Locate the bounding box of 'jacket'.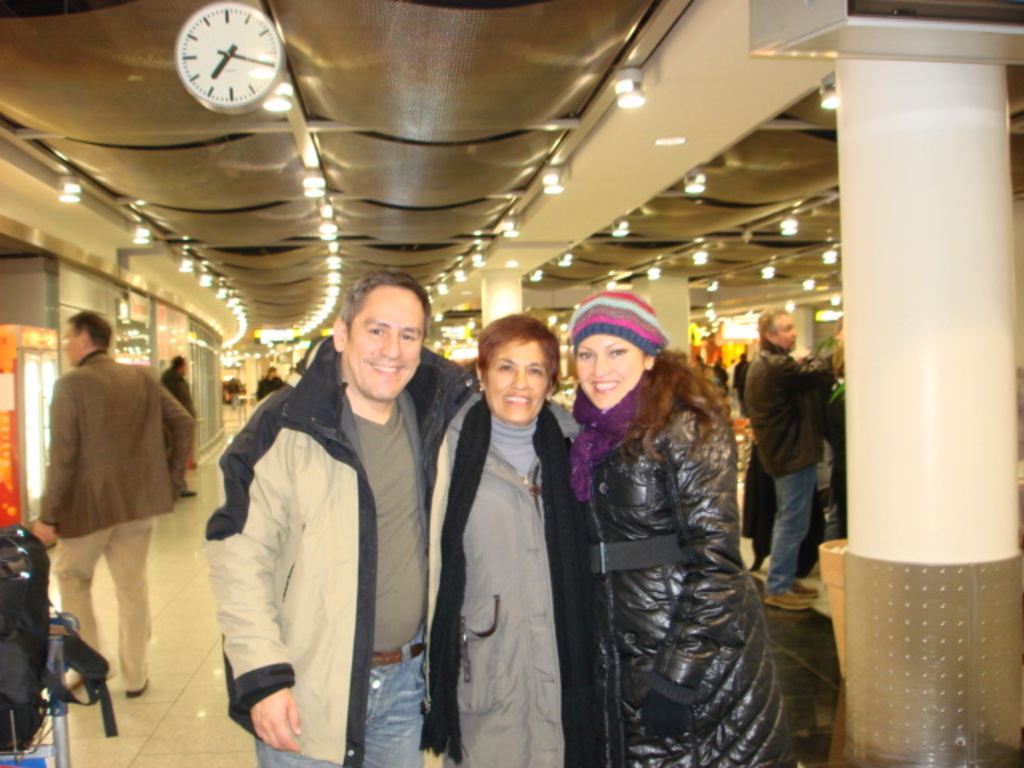
Bounding box: (208, 331, 470, 766).
